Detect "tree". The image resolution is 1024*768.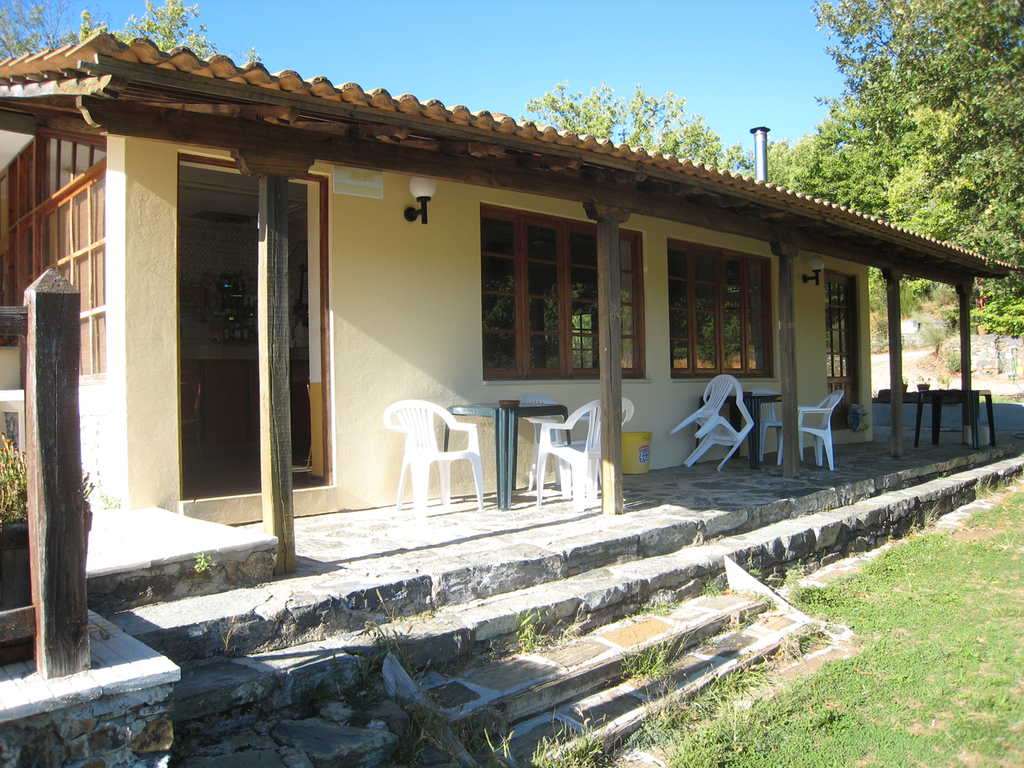
BBox(754, 0, 1023, 338).
